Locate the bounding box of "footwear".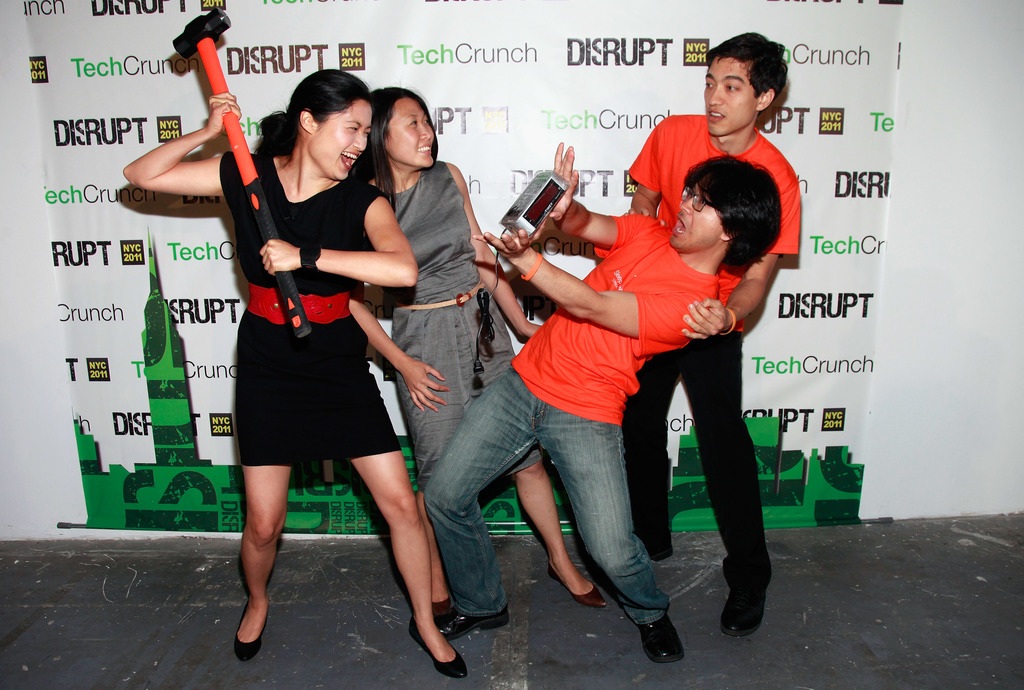
Bounding box: locate(637, 614, 683, 666).
